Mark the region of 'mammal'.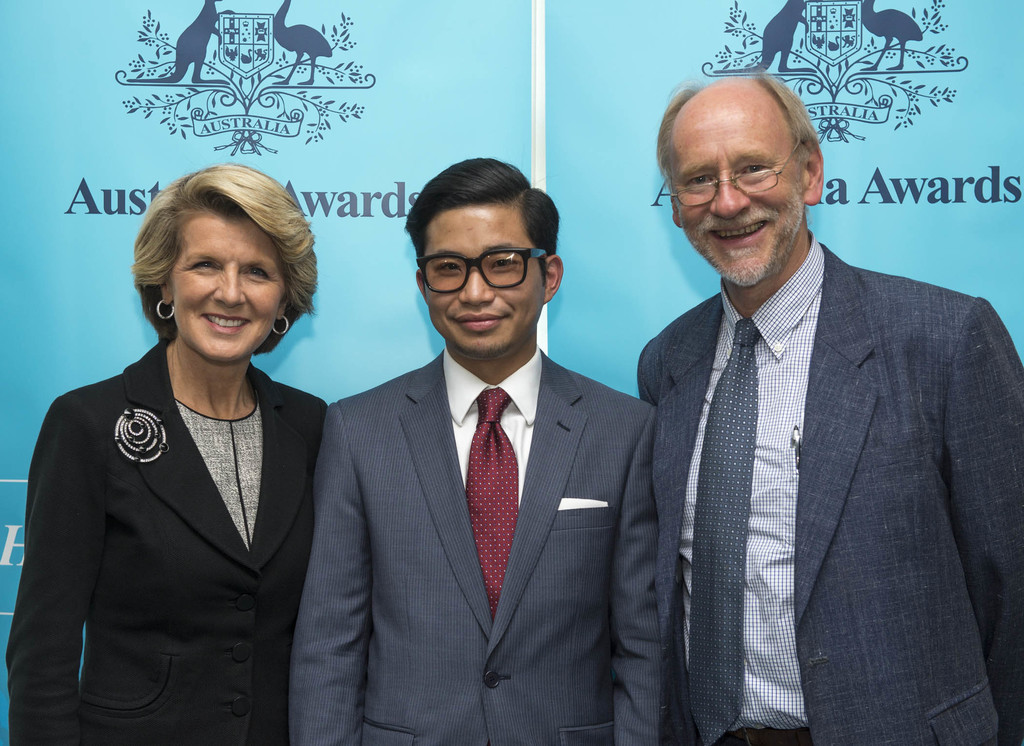
Region: bbox=[1, 152, 330, 745].
